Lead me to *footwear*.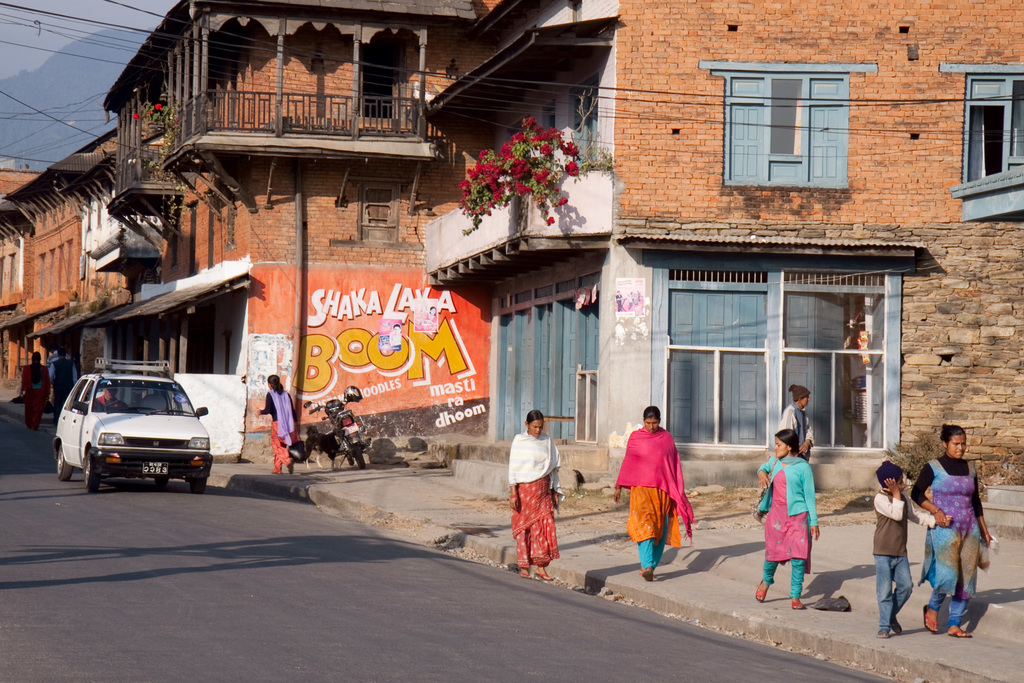
Lead to locate(893, 623, 902, 635).
